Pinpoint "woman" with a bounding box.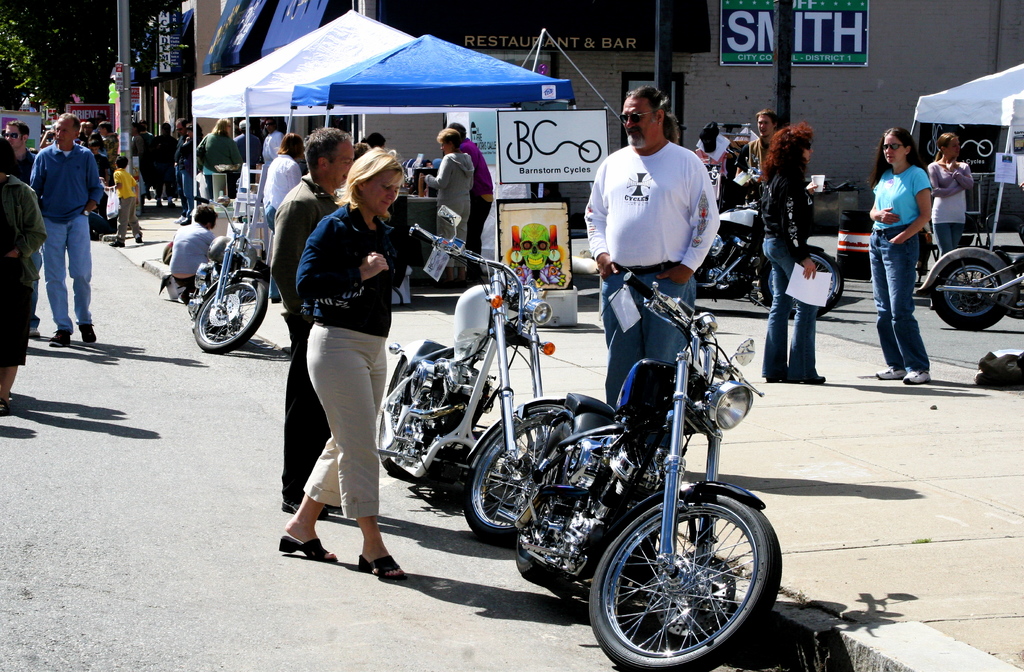
bbox=[262, 132, 305, 302].
